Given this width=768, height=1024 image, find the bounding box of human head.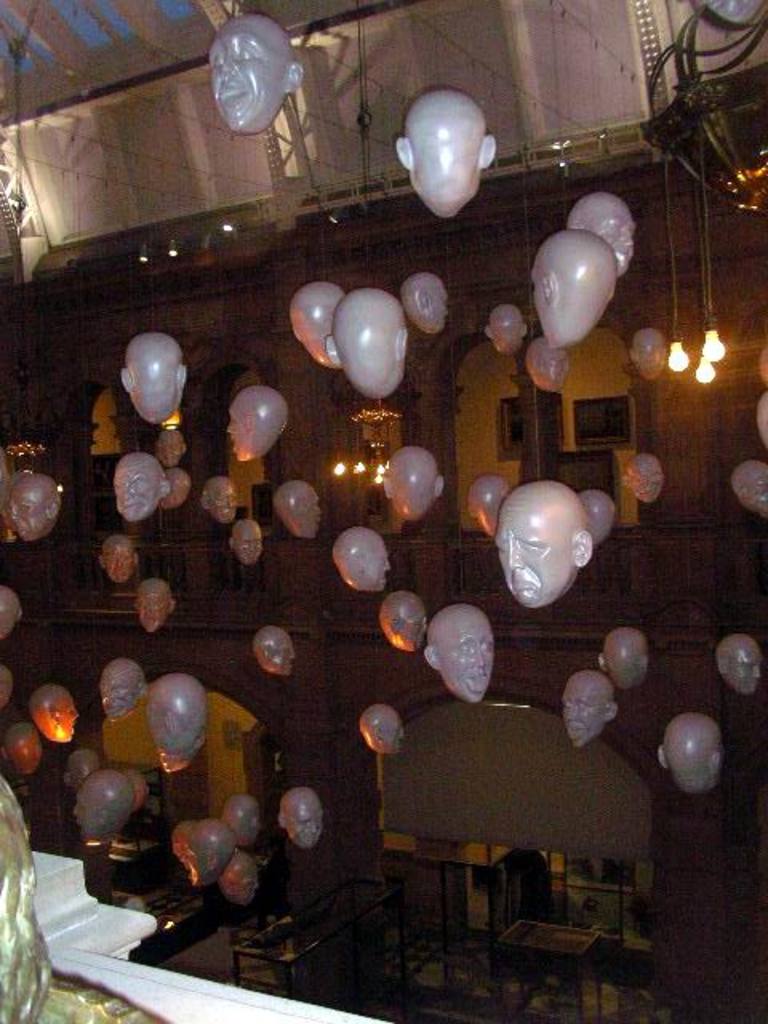
(8, 722, 42, 773).
